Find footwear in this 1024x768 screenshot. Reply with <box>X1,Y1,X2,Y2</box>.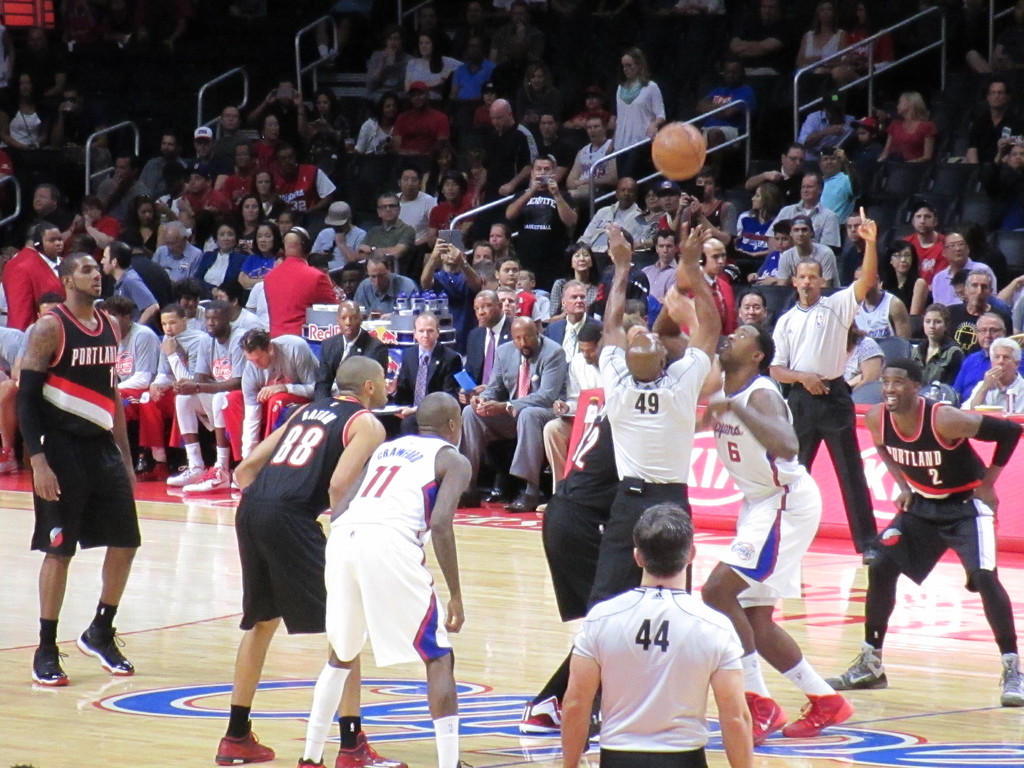
<box>133,454,148,470</box>.
